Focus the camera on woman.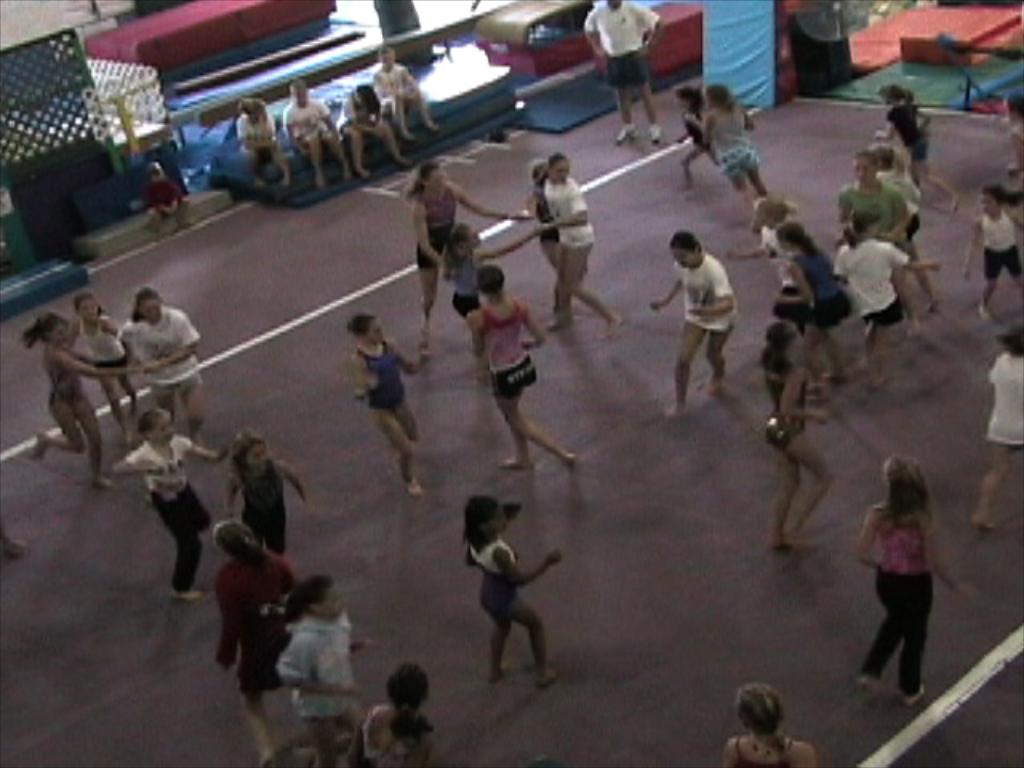
Focus region: box=[126, 286, 205, 450].
